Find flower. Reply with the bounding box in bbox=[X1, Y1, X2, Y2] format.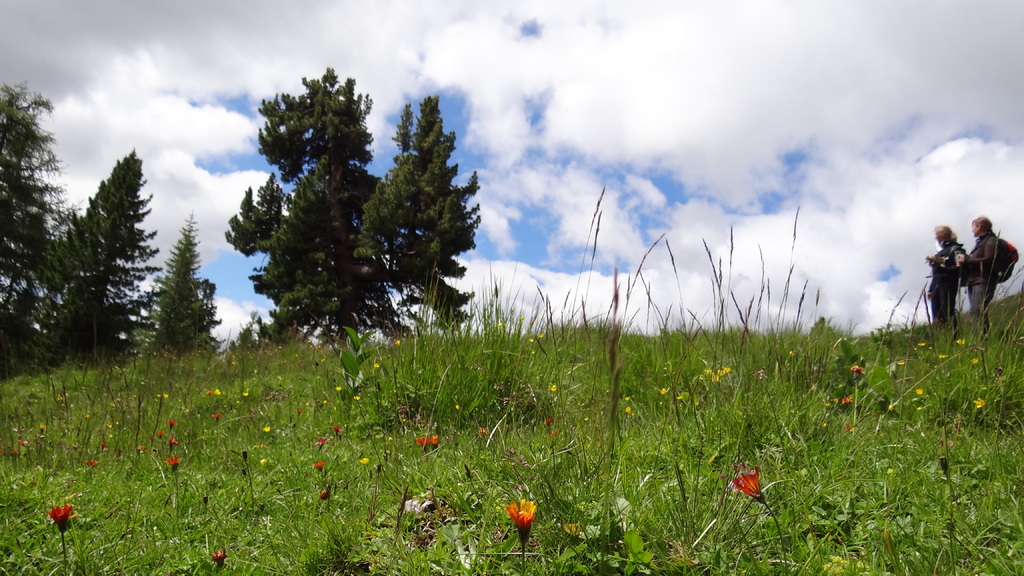
bbox=[431, 433, 440, 453].
